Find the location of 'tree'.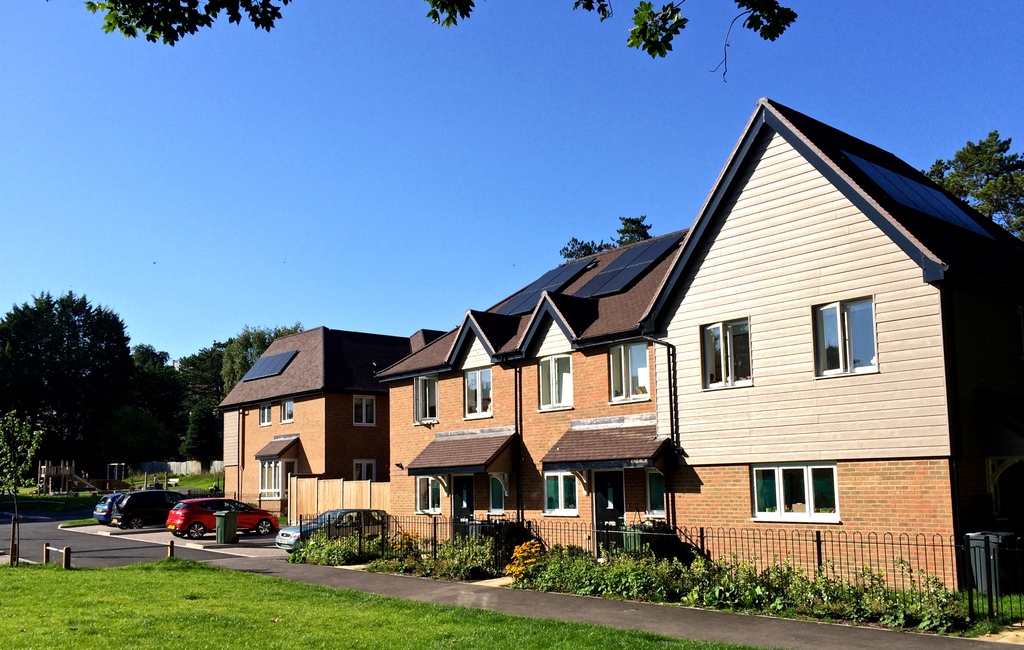
Location: Rect(228, 319, 311, 394).
